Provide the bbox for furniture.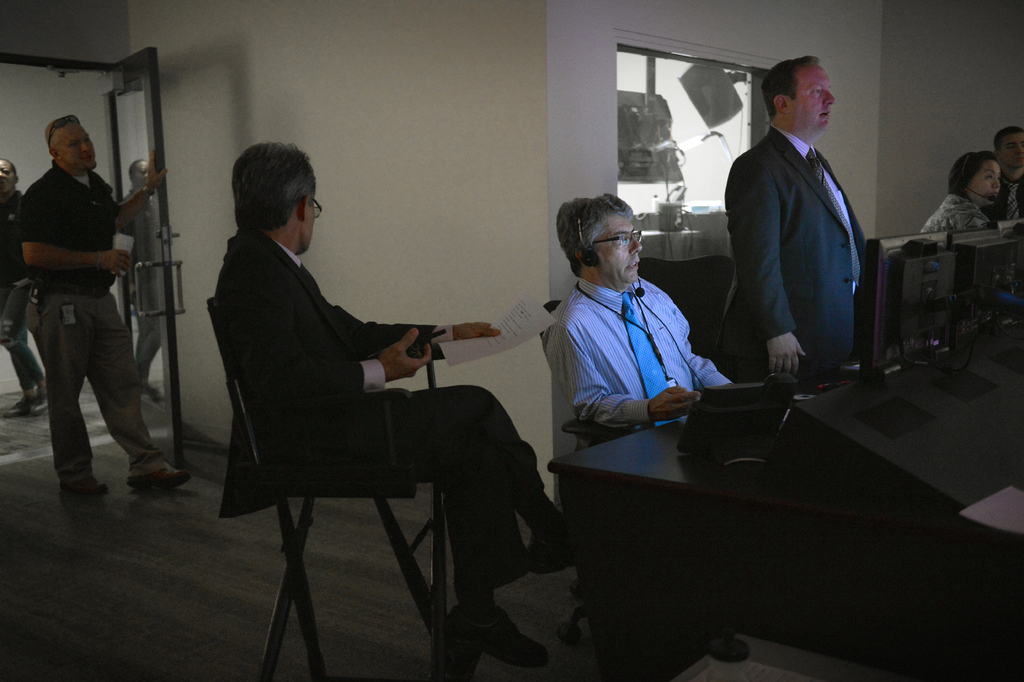
x1=541 y1=299 x2=648 y2=644.
